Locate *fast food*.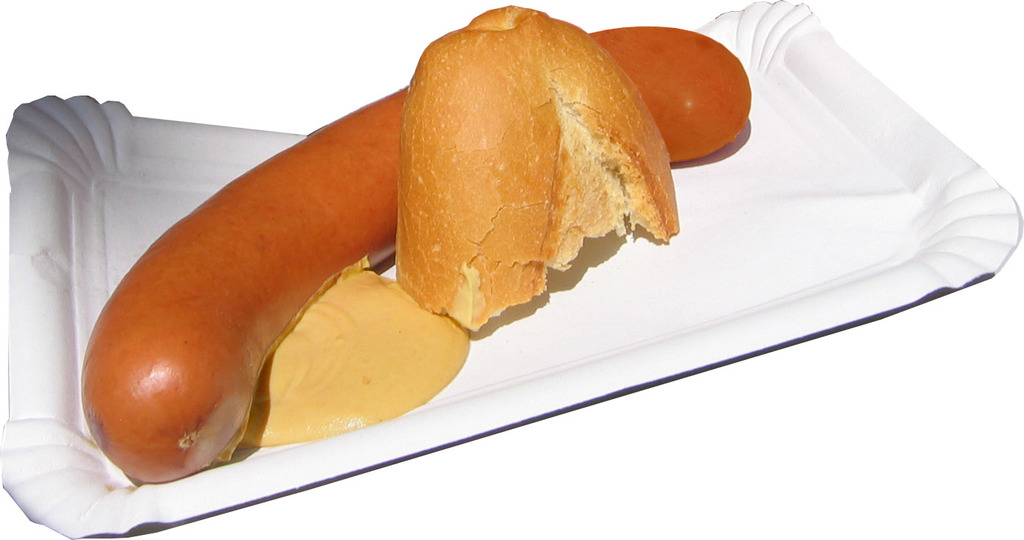
Bounding box: 81/20/752/494.
